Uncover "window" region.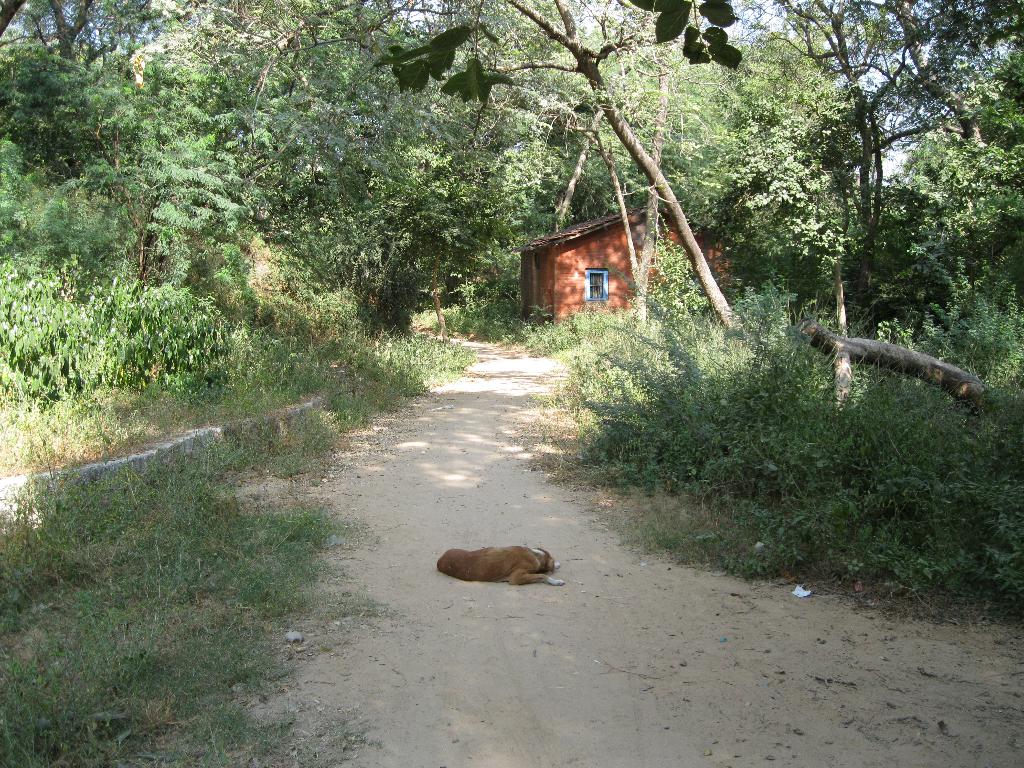
Uncovered: l=582, t=265, r=611, b=303.
